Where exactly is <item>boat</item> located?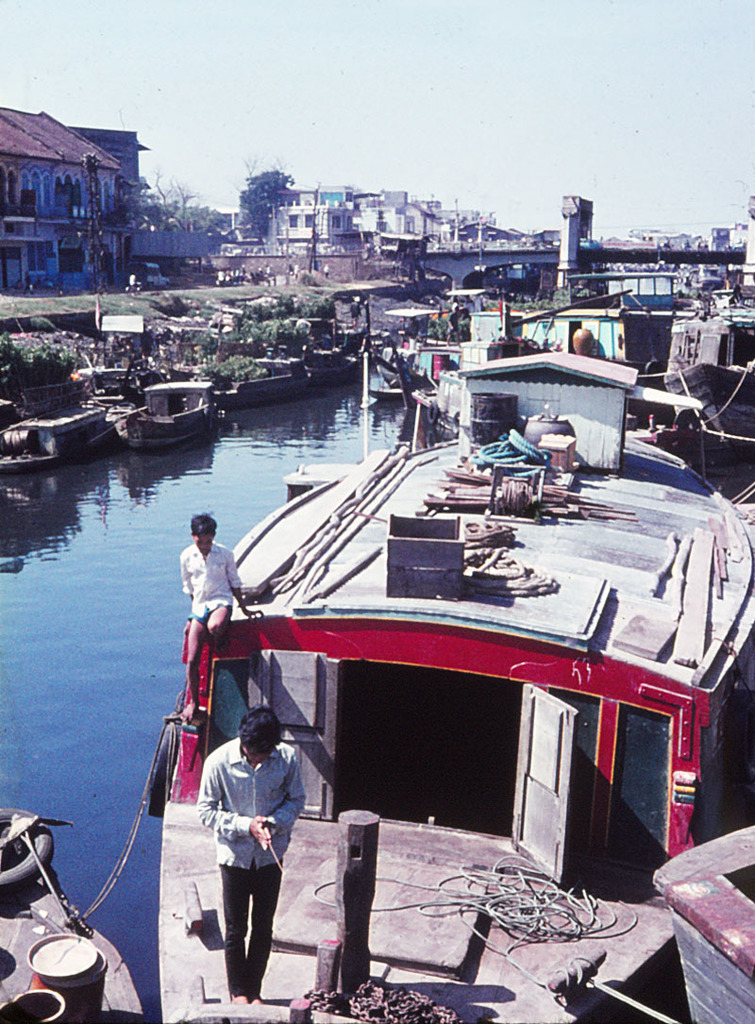
Its bounding box is detection(121, 280, 751, 942).
